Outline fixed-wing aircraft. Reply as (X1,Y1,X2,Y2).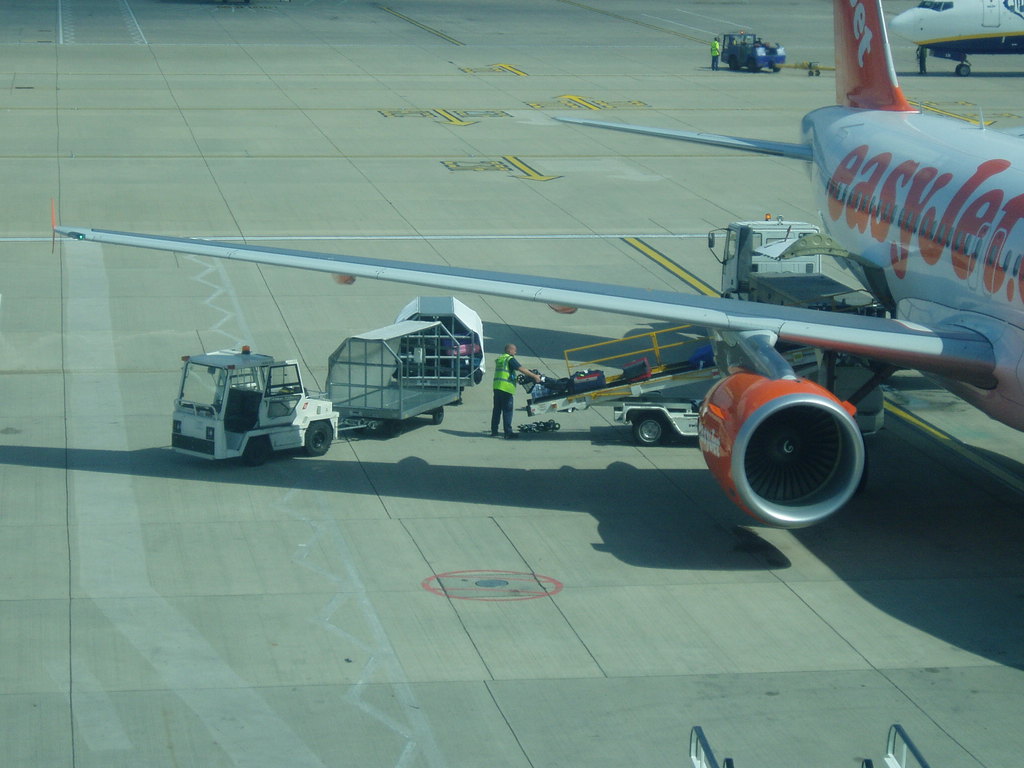
(49,4,1023,532).
